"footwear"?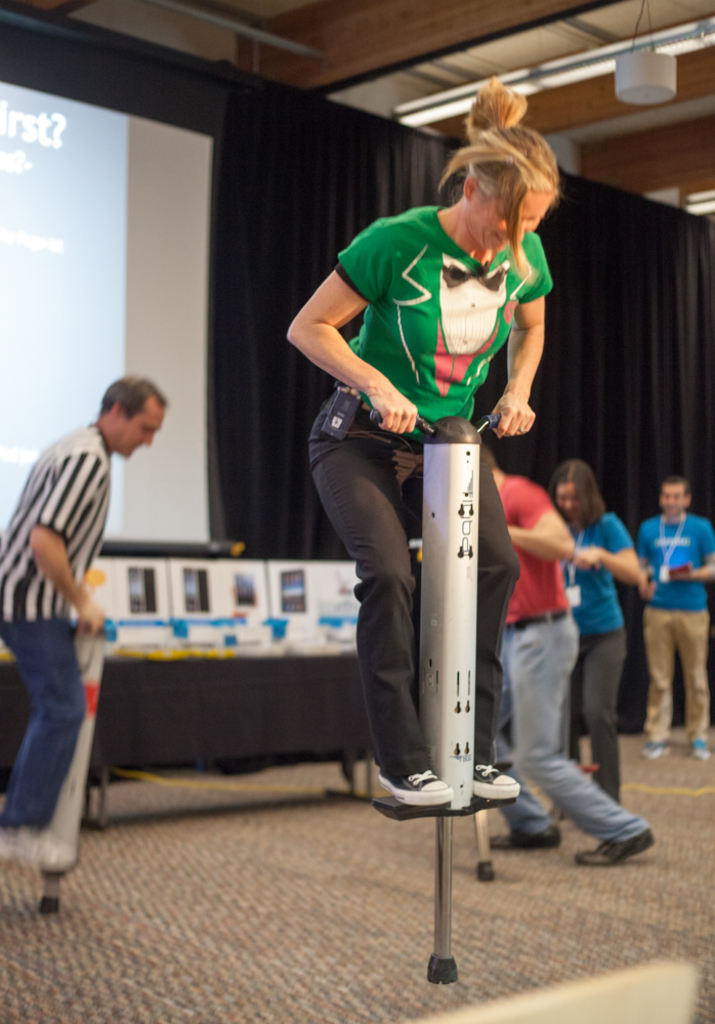
[x1=574, y1=836, x2=657, y2=864]
